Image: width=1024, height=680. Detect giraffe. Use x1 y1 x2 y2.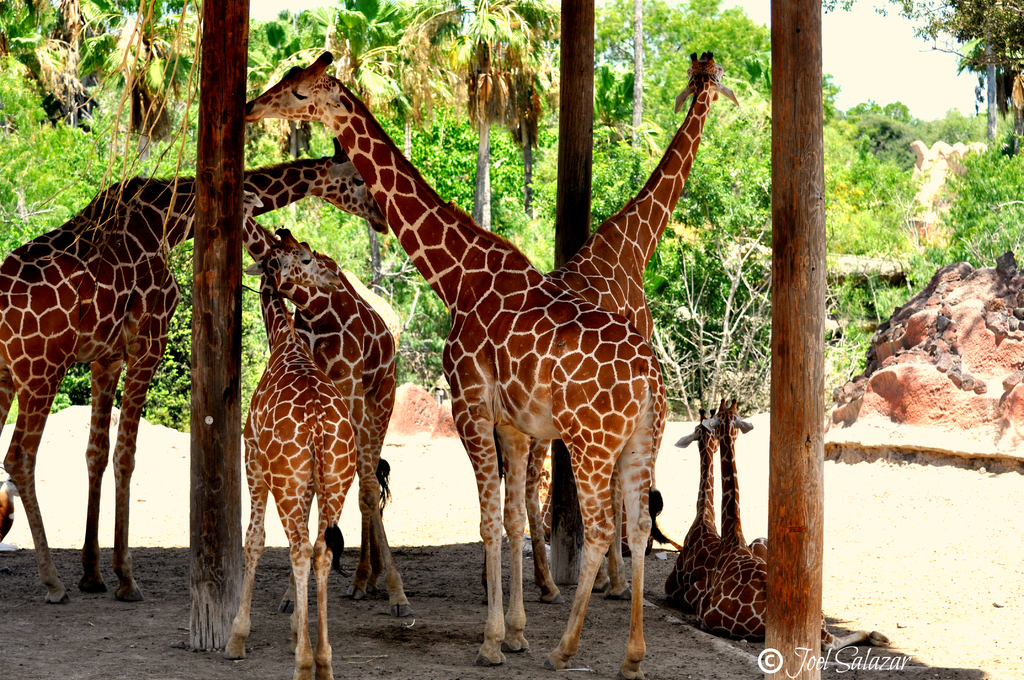
268 219 422 622.
